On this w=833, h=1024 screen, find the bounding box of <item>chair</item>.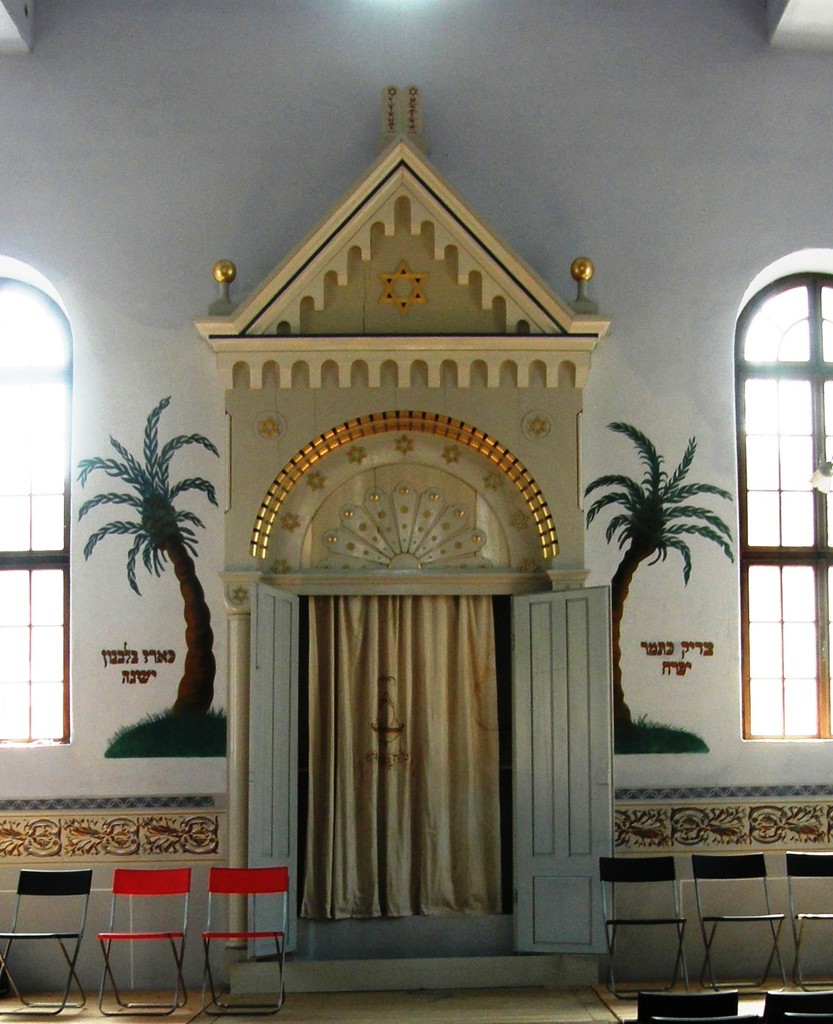
Bounding box: bbox=[594, 855, 689, 1002].
